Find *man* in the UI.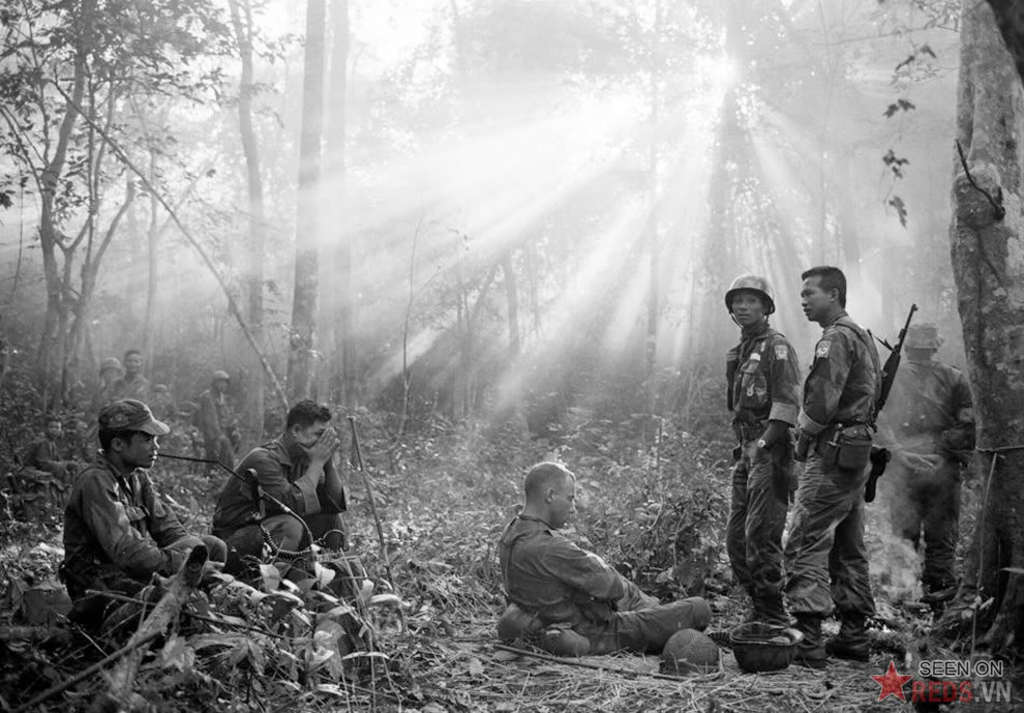
UI element at crop(44, 402, 207, 619).
